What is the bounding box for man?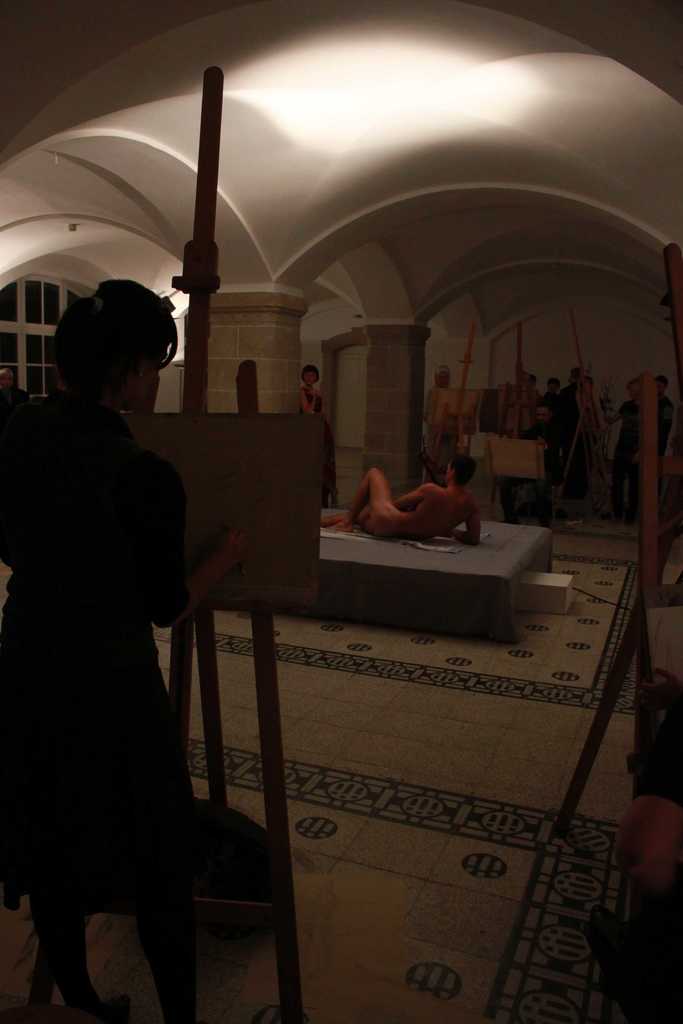
325 453 488 540.
